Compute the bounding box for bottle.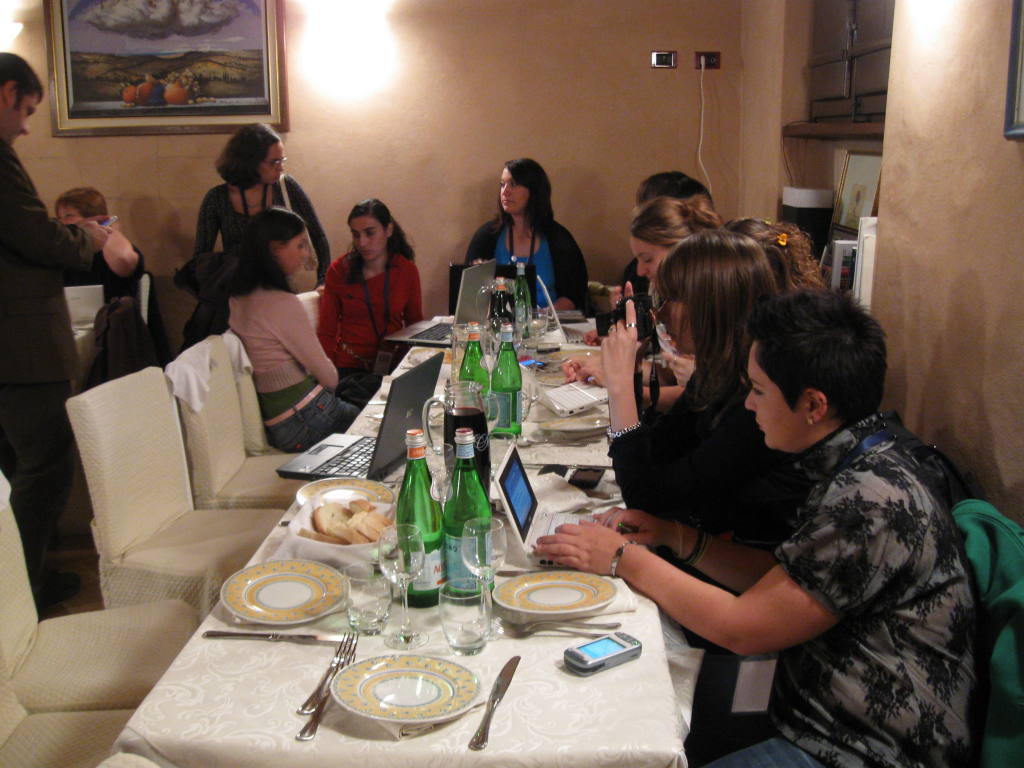
region(393, 426, 448, 611).
